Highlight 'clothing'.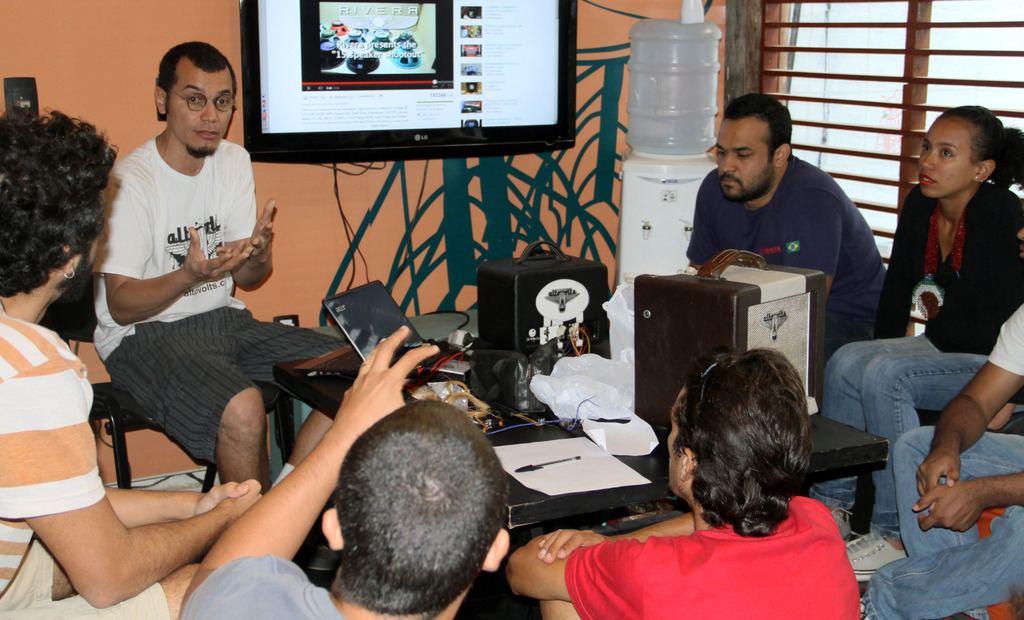
Highlighted region: (left=806, top=182, right=1022, bottom=538).
